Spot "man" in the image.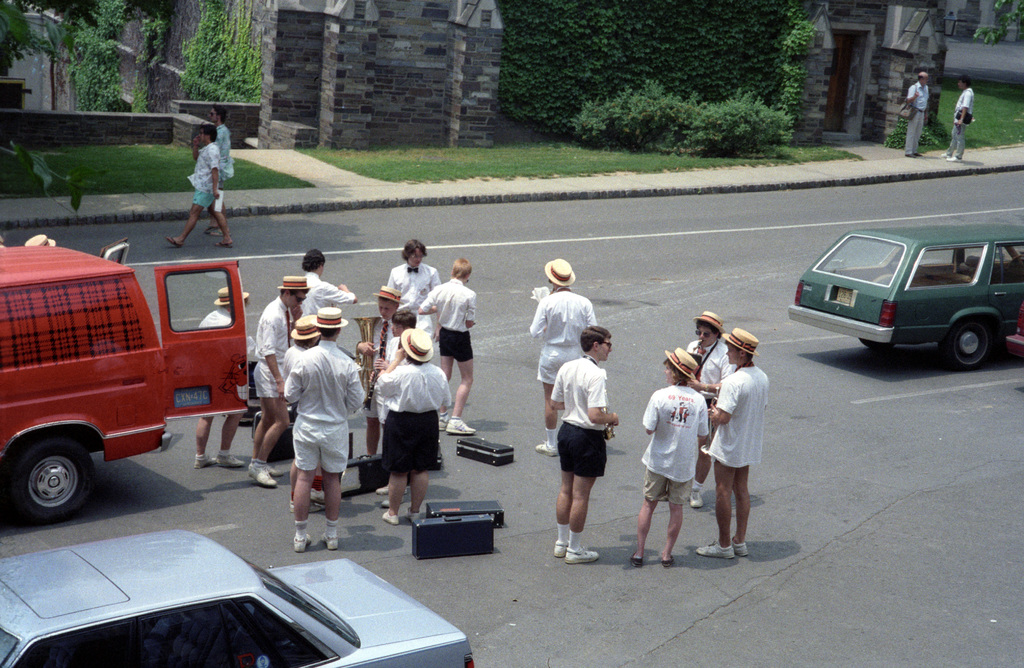
"man" found at (22,235,58,248).
